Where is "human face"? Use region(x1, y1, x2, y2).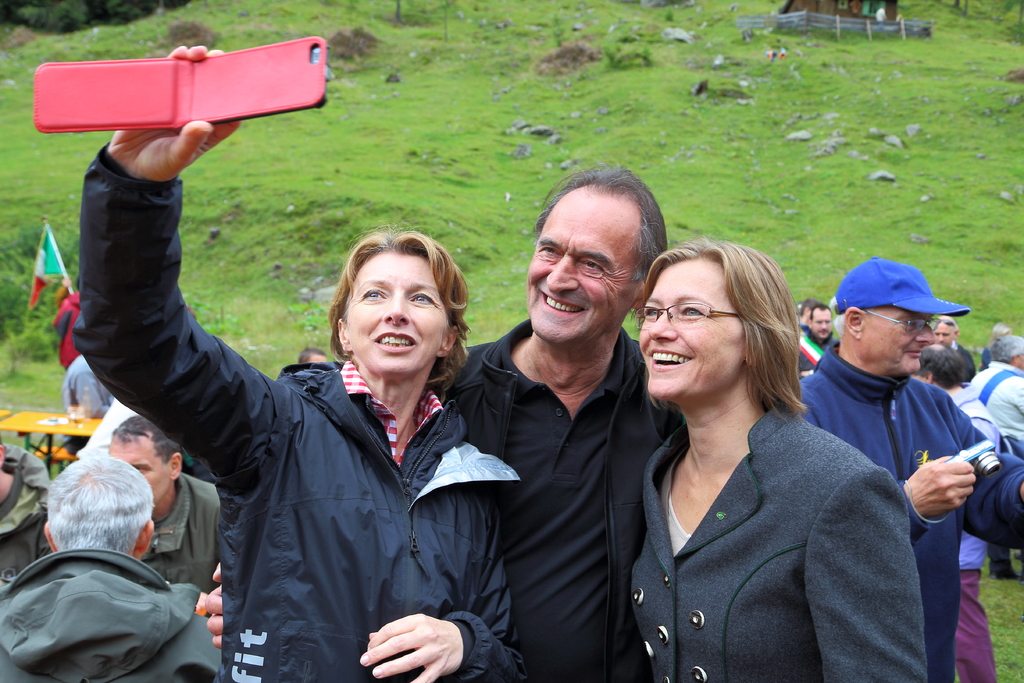
region(861, 308, 939, 378).
